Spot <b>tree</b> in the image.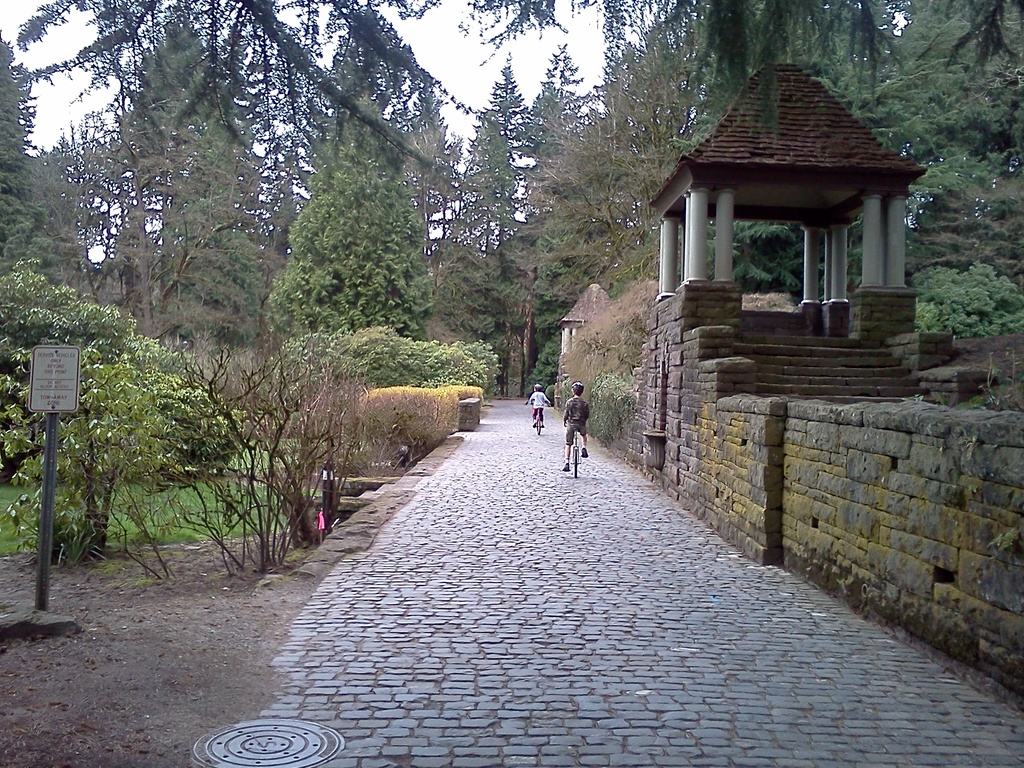
<b>tree</b> found at detection(257, 147, 431, 353).
